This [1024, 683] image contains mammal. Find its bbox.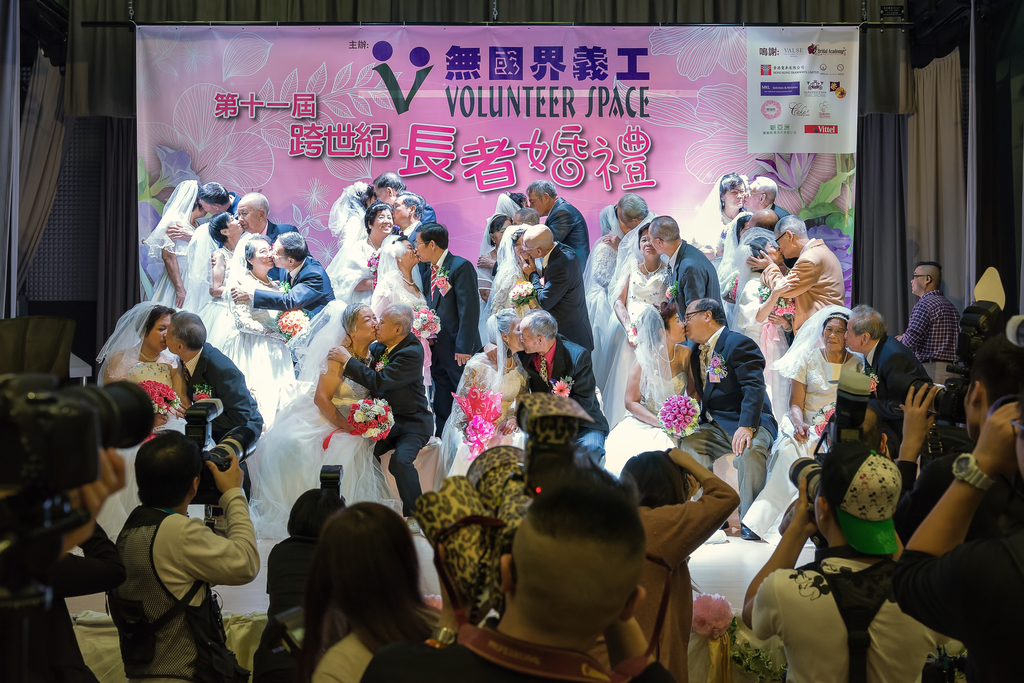
[666,294,775,542].
